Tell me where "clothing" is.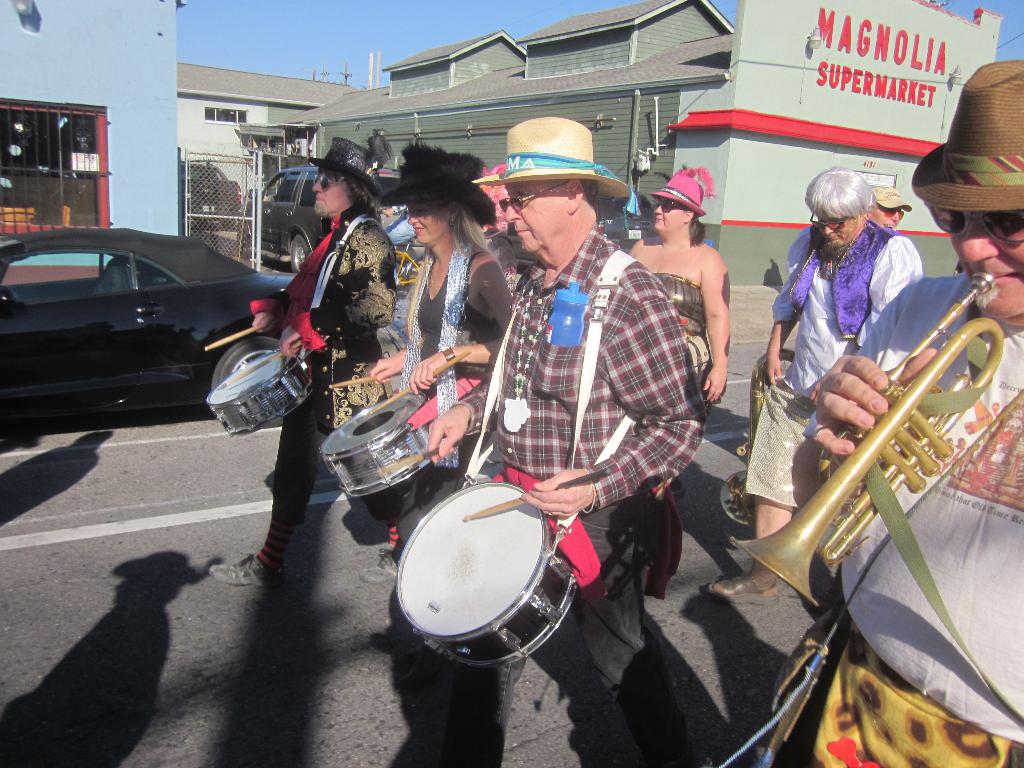
"clothing" is at 654, 269, 707, 412.
